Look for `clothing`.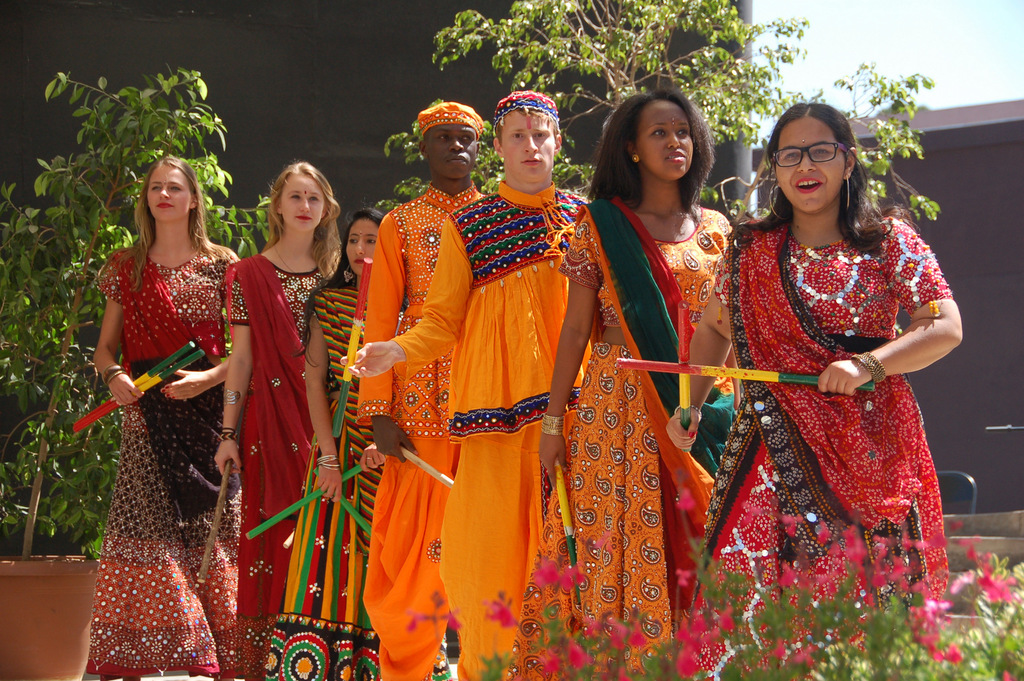
Found: 264,280,379,680.
